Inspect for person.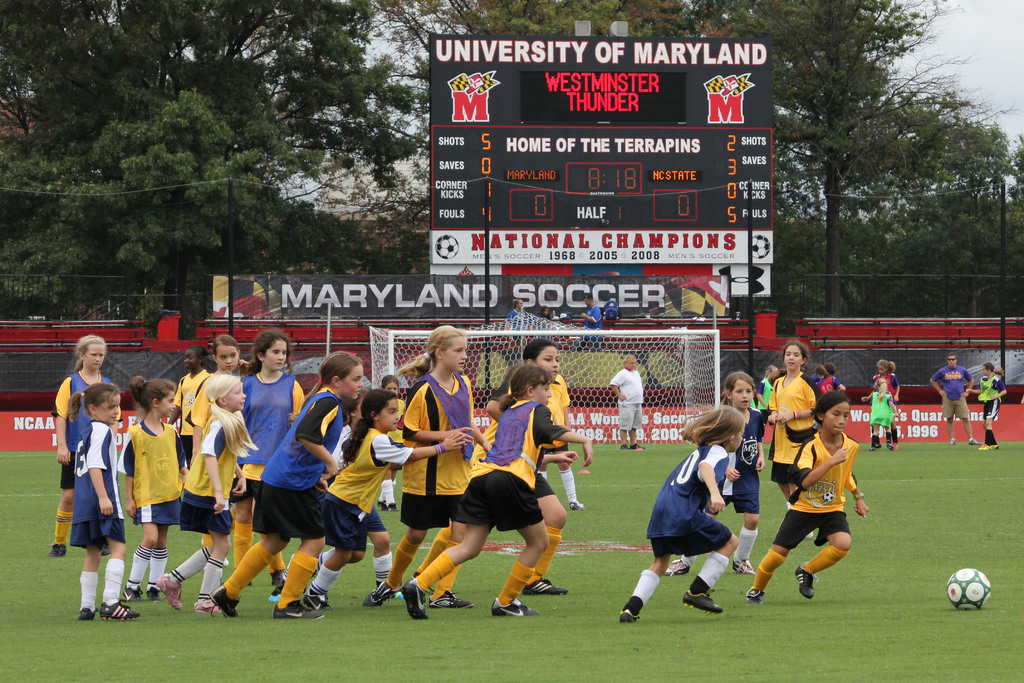
Inspection: select_region(385, 322, 496, 598).
